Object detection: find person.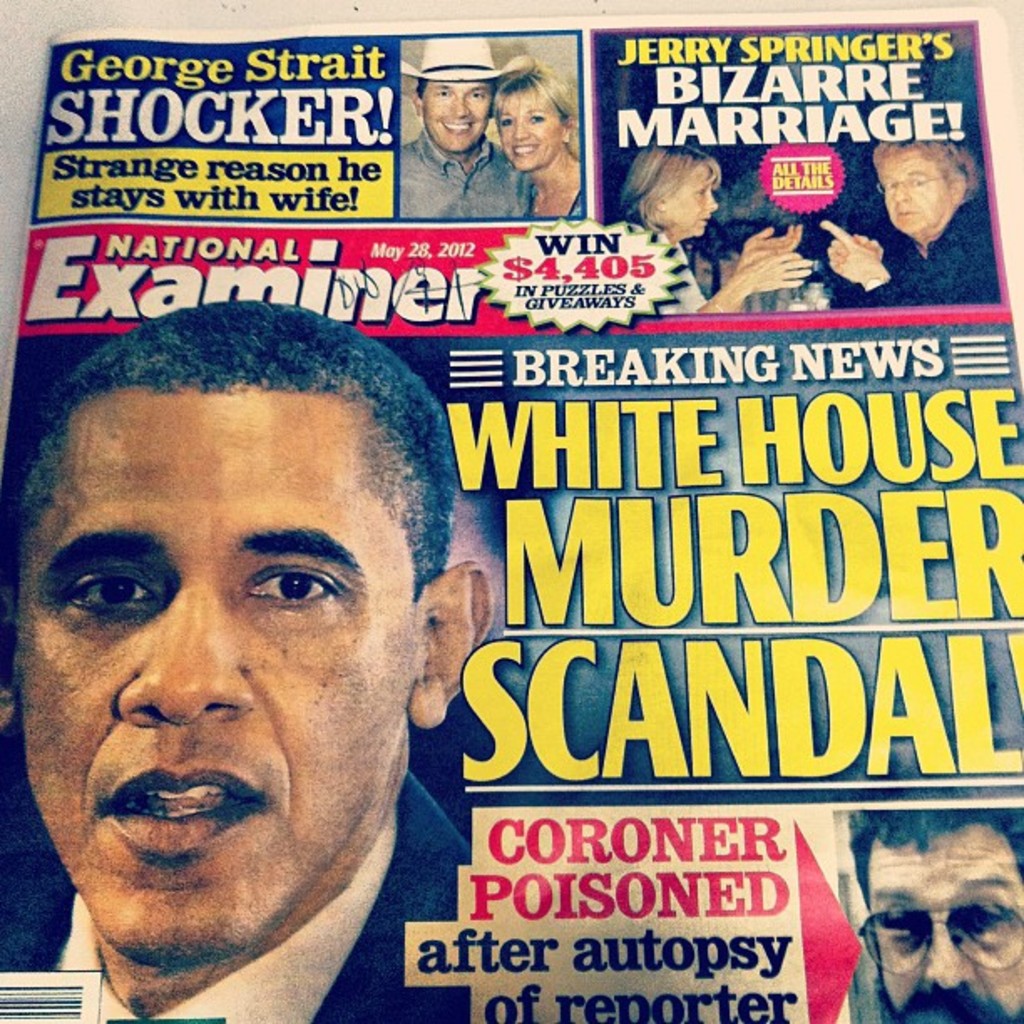
BBox(808, 124, 1007, 315).
